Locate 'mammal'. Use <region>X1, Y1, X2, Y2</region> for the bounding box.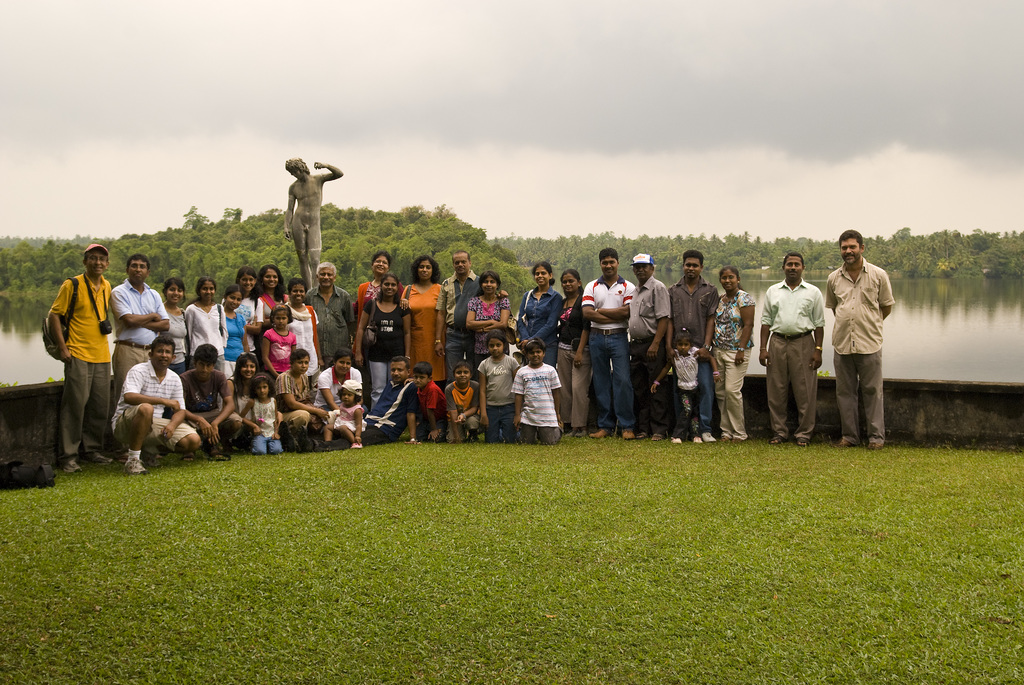
<region>357, 361, 425, 446</region>.
